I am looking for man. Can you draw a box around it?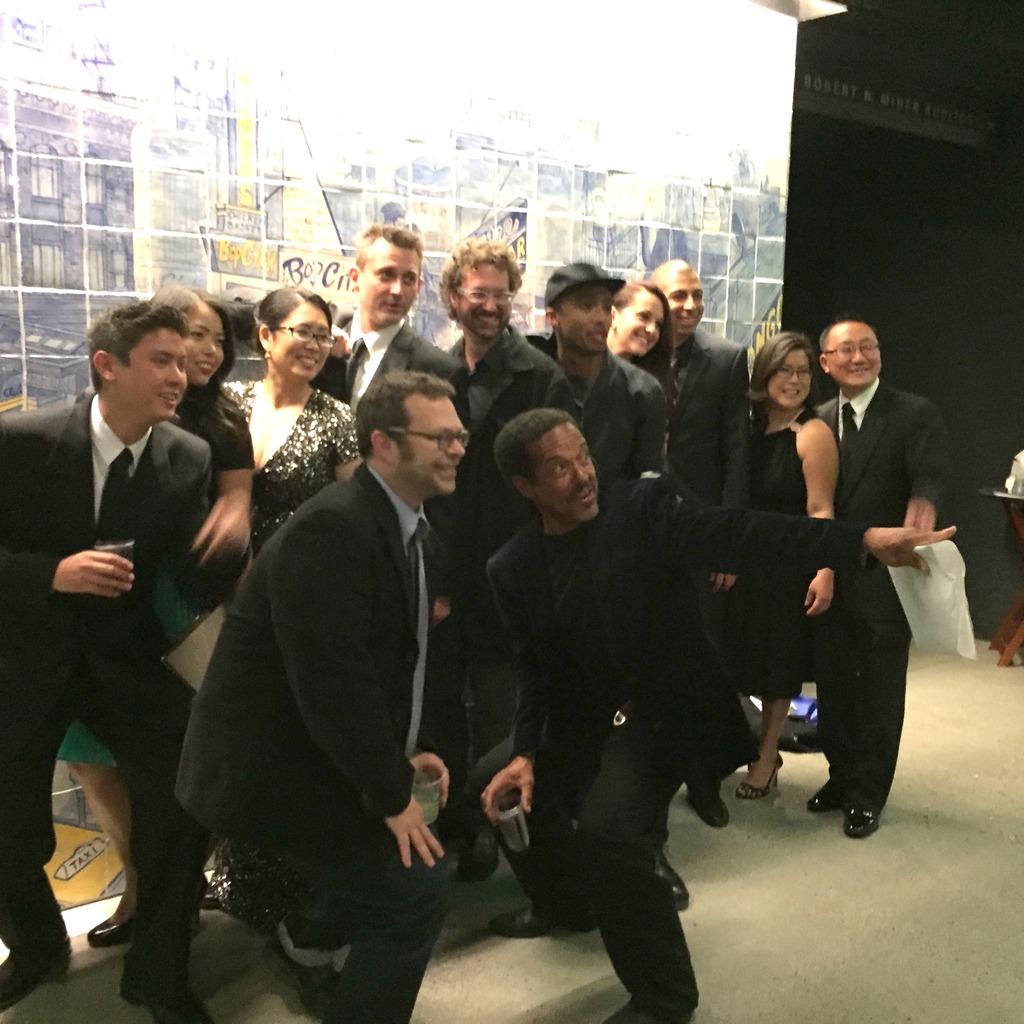
Sure, the bounding box is [170,318,500,1009].
